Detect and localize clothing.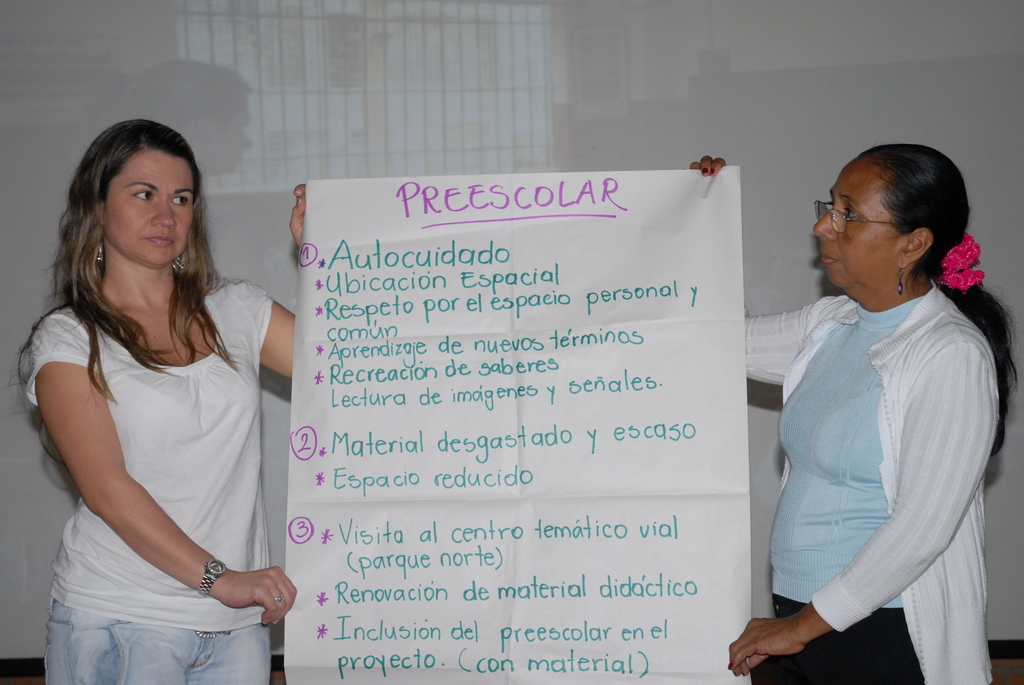
Localized at l=22, t=276, r=291, b=684.
